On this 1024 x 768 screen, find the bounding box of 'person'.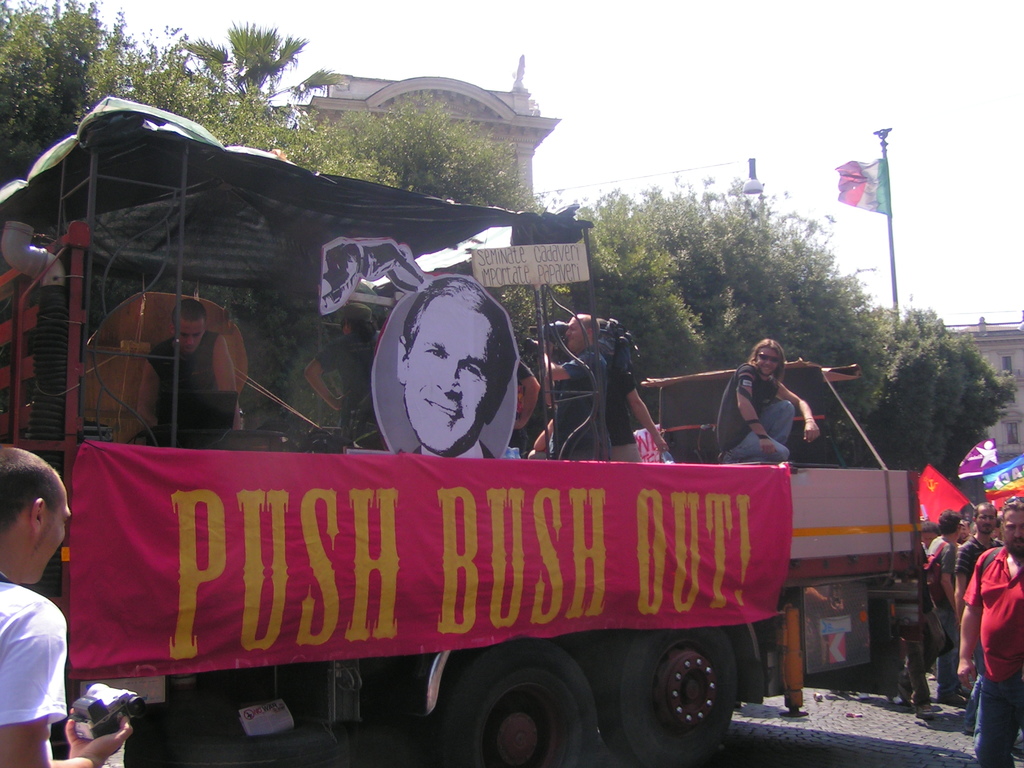
Bounding box: 953/494/1023/767.
